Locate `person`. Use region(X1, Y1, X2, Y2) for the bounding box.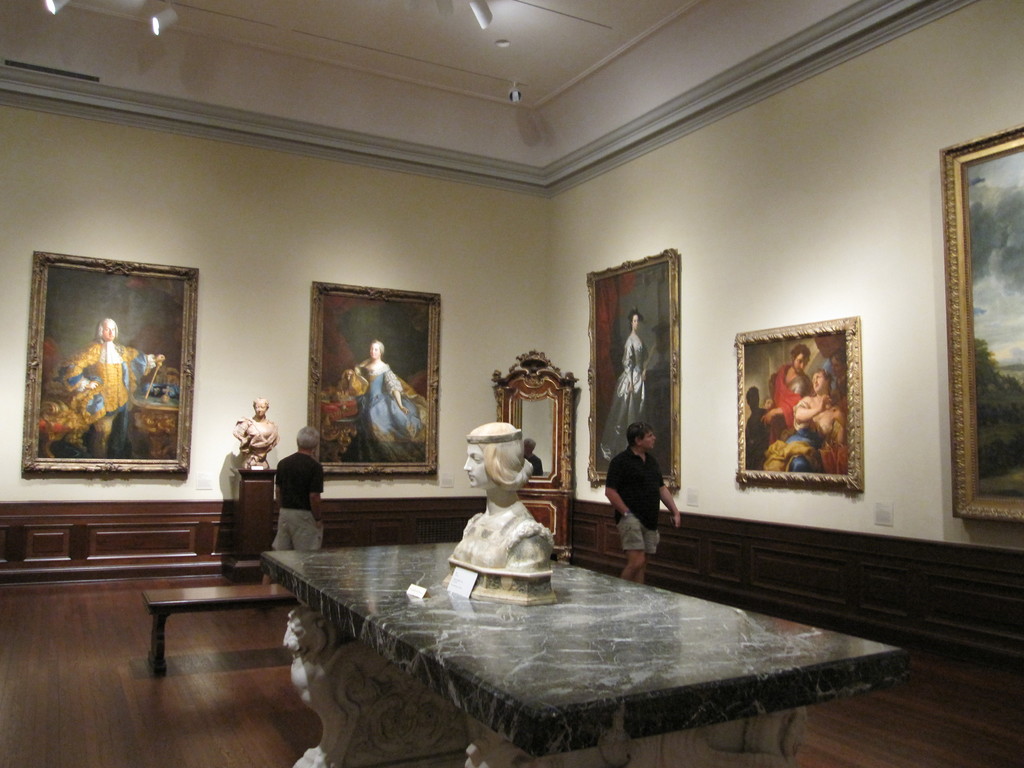
region(239, 395, 282, 467).
